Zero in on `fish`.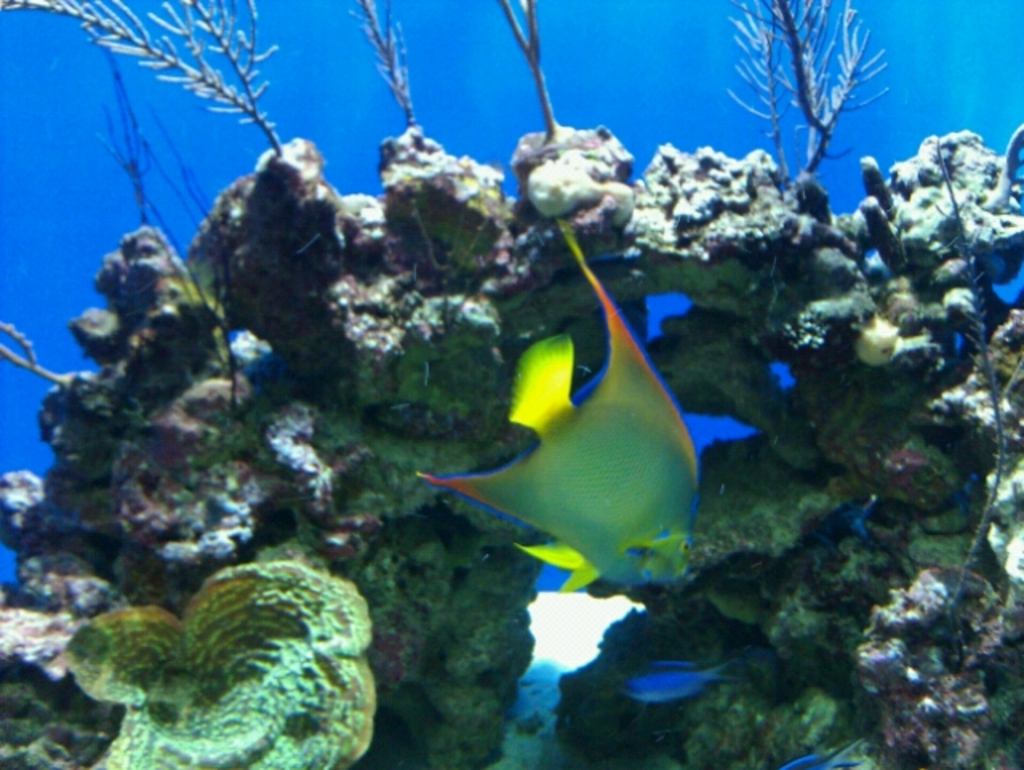
Zeroed in: BBox(630, 652, 757, 701).
